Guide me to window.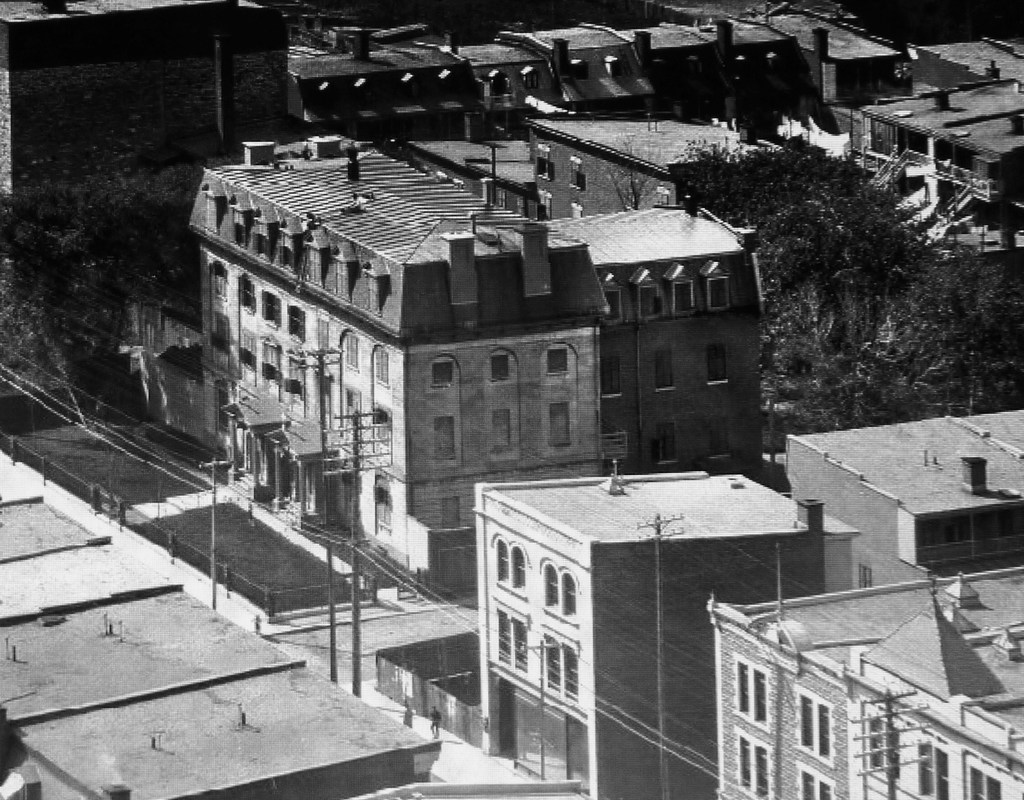
Guidance: (x1=547, y1=344, x2=572, y2=372).
